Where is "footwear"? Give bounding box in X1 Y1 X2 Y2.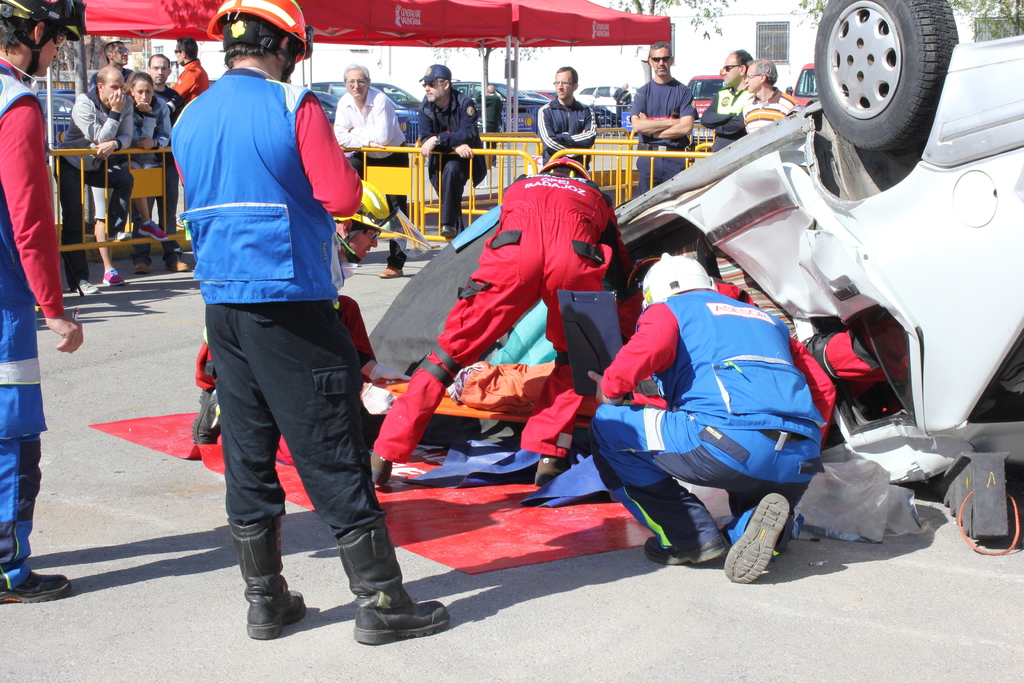
378 263 404 278.
